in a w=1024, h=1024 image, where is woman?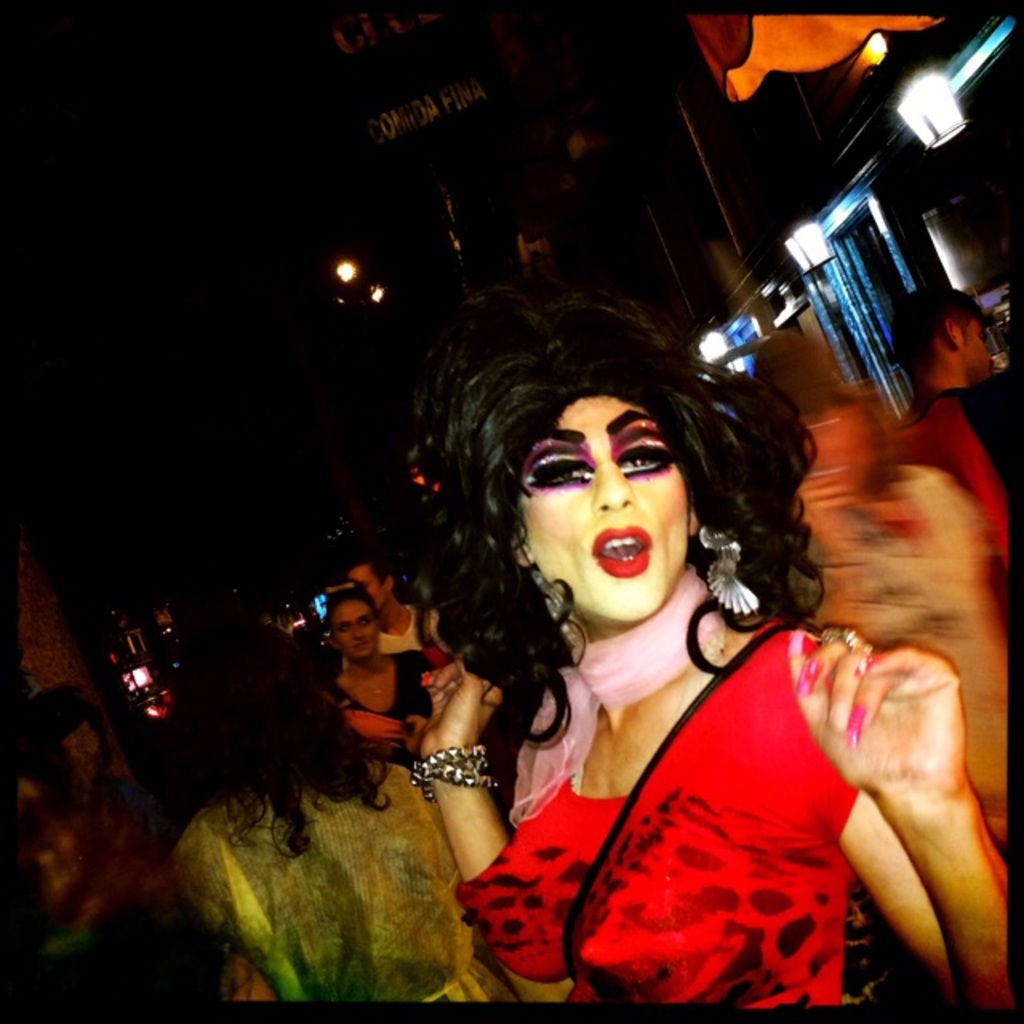
<region>350, 246, 949, 1016</region>.
